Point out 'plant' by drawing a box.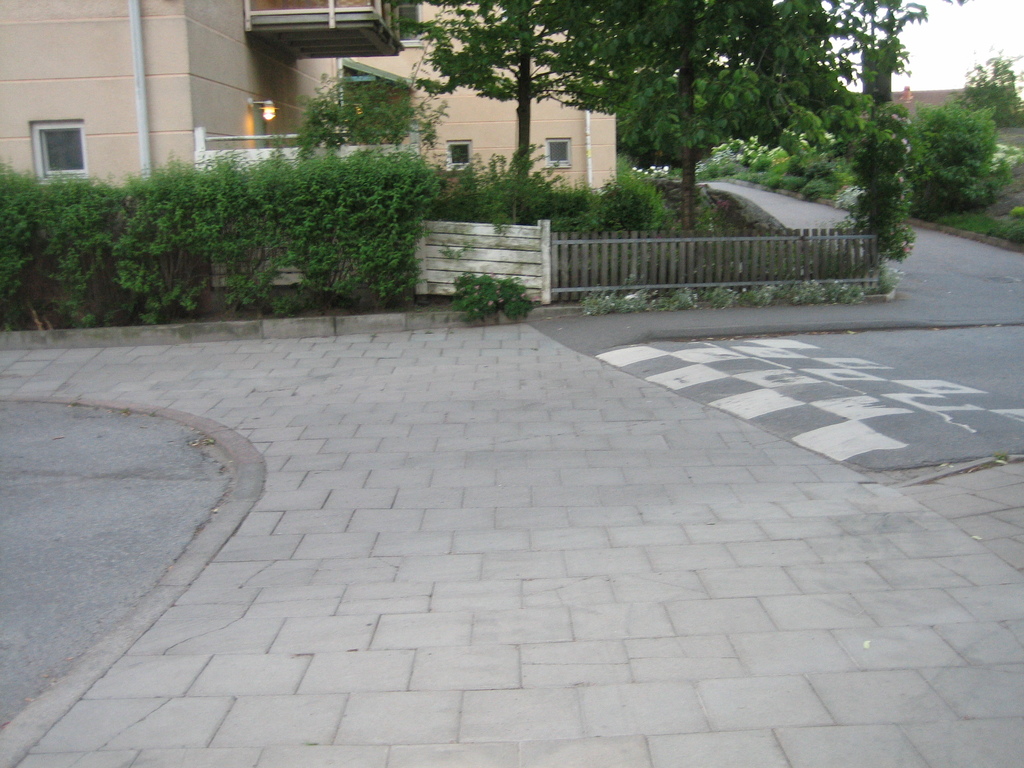
995, 193, 1023, 241.
